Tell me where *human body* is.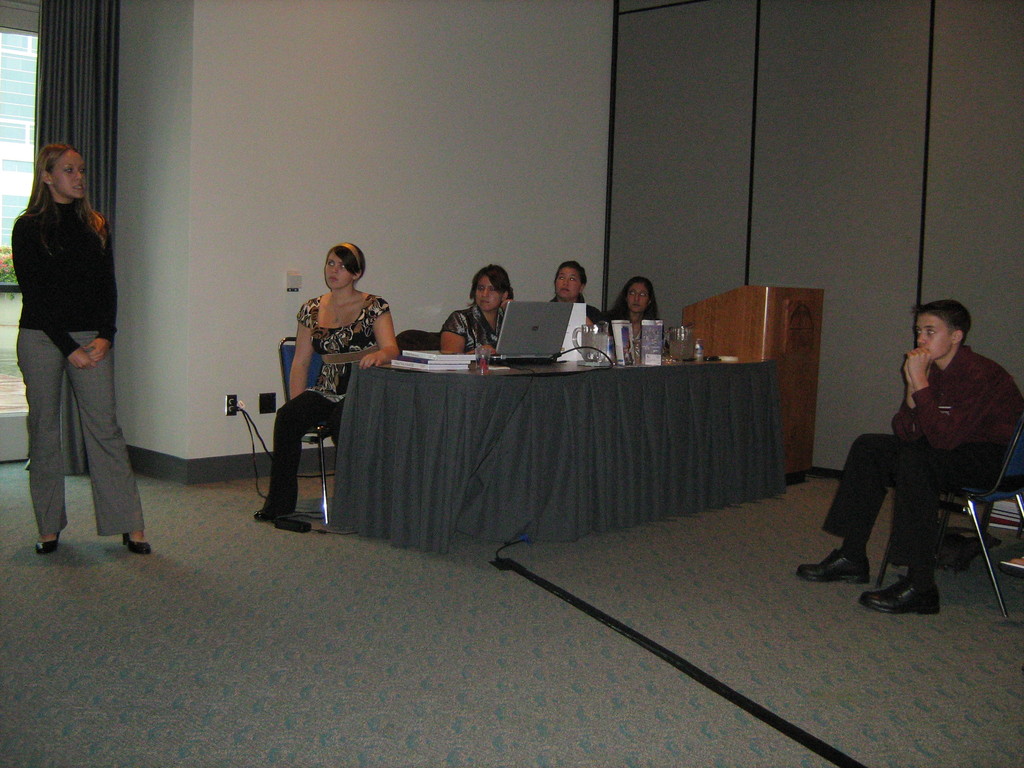
*human body* is at bbox=(8, 206, 151, 553).
